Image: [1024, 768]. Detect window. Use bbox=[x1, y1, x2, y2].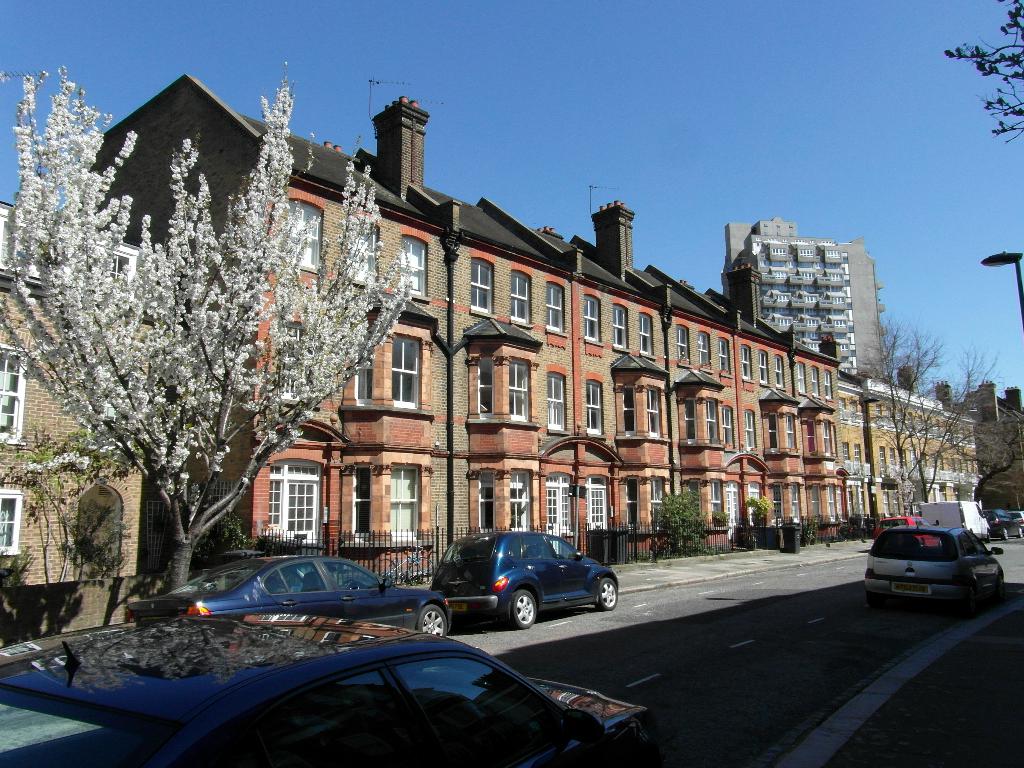
bbox=[808, 484, 821, 515].
